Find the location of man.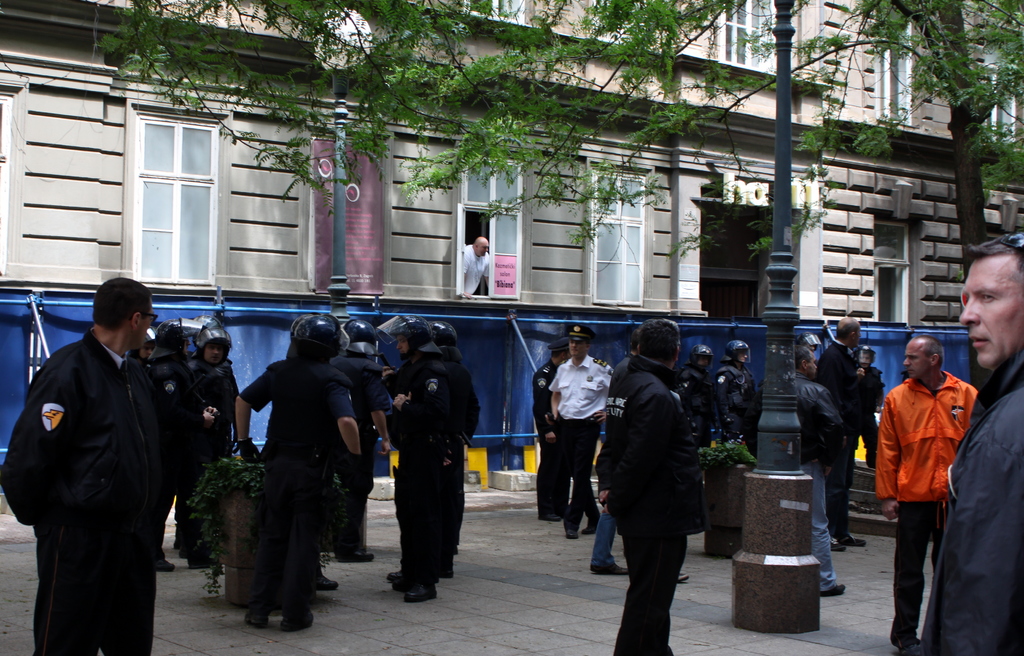
Location: <bbox>793, 341, 849, 593</bbox>.
